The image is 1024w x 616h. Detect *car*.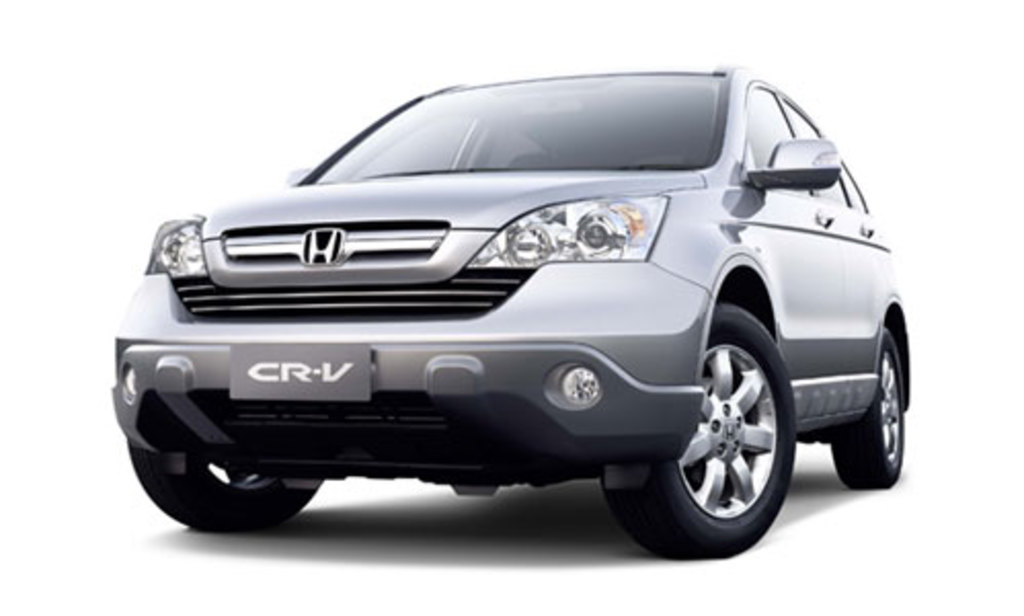
Detection: bbox=[117, 62, 936, 540].
